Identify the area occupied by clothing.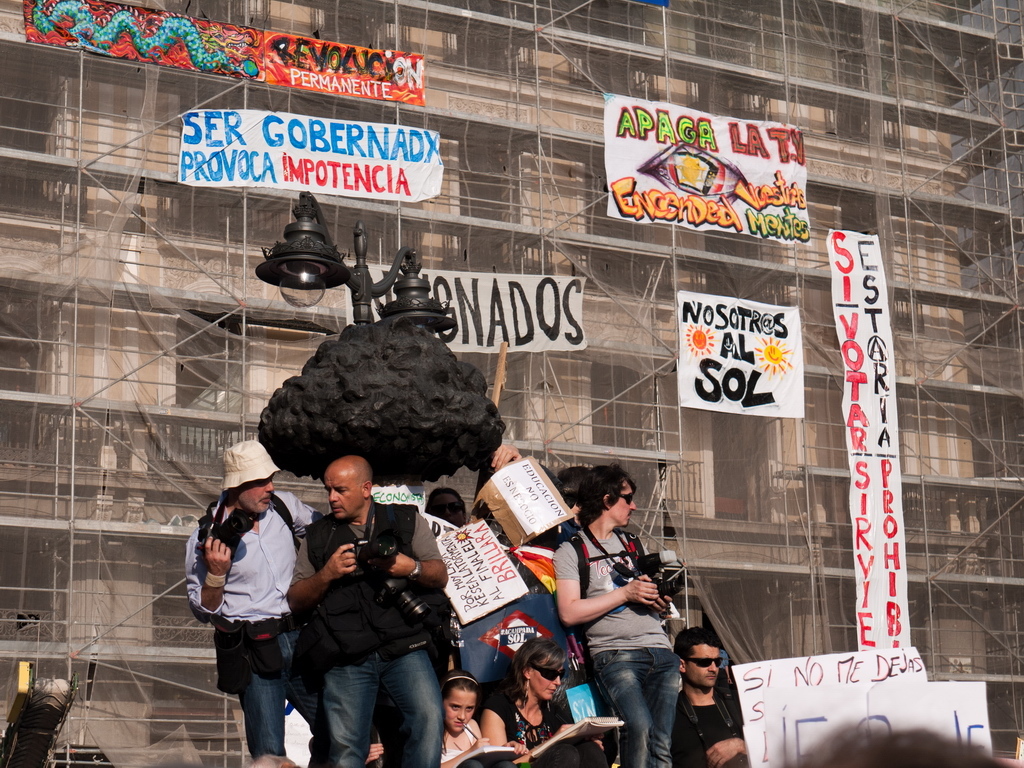
Area: detection(185, 491, 318, 752).
